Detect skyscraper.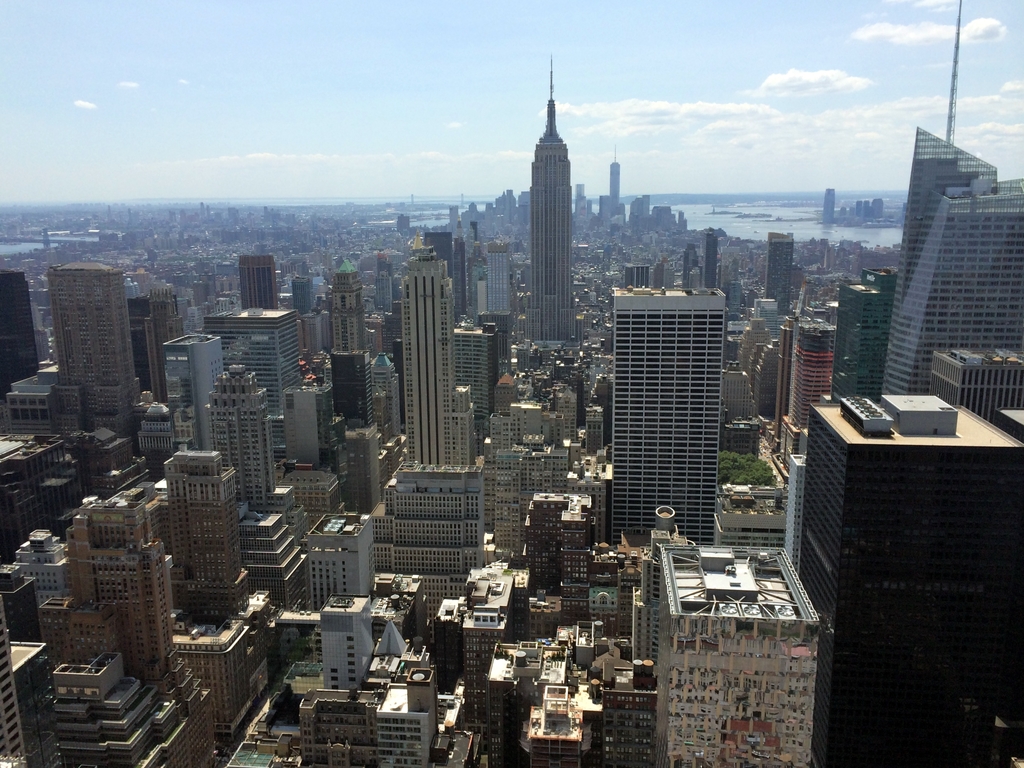
Detected at [left=202, top=371, right=296, bottom=496].
